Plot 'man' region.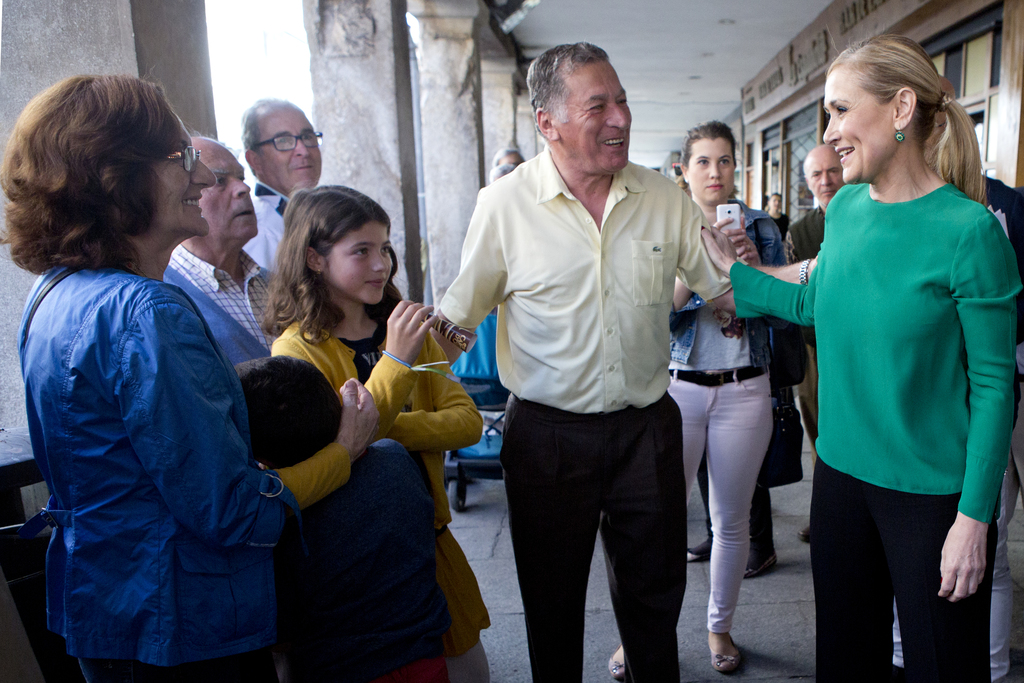
Plotted at x1=449, y1=28, x2=714, y2=676.
